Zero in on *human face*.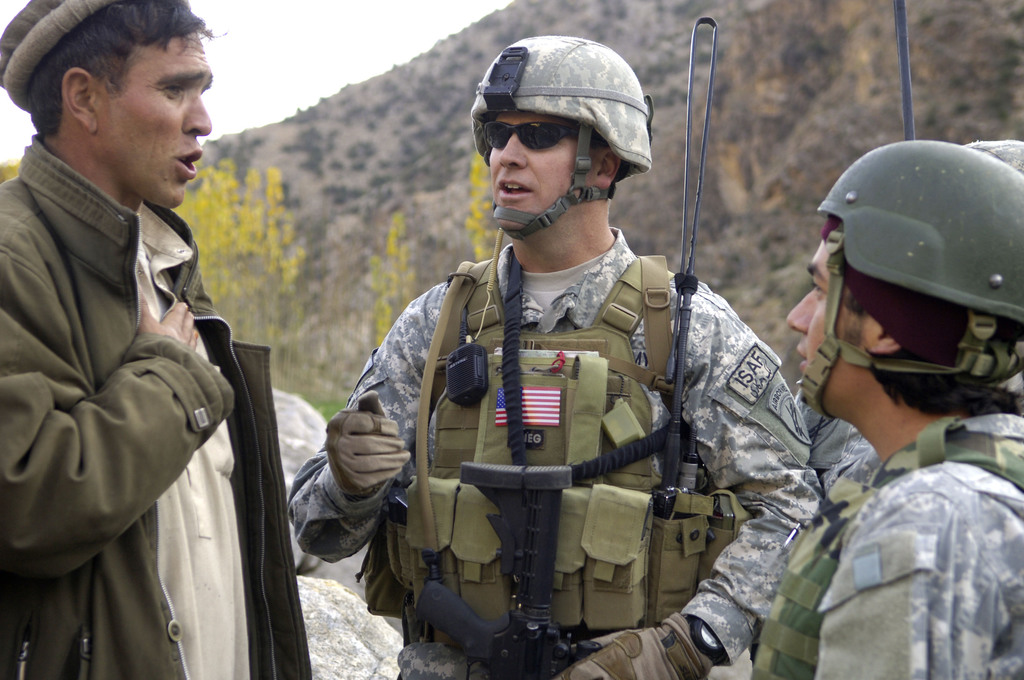
Zeroed in: detection(787, 233, 875, 418).
